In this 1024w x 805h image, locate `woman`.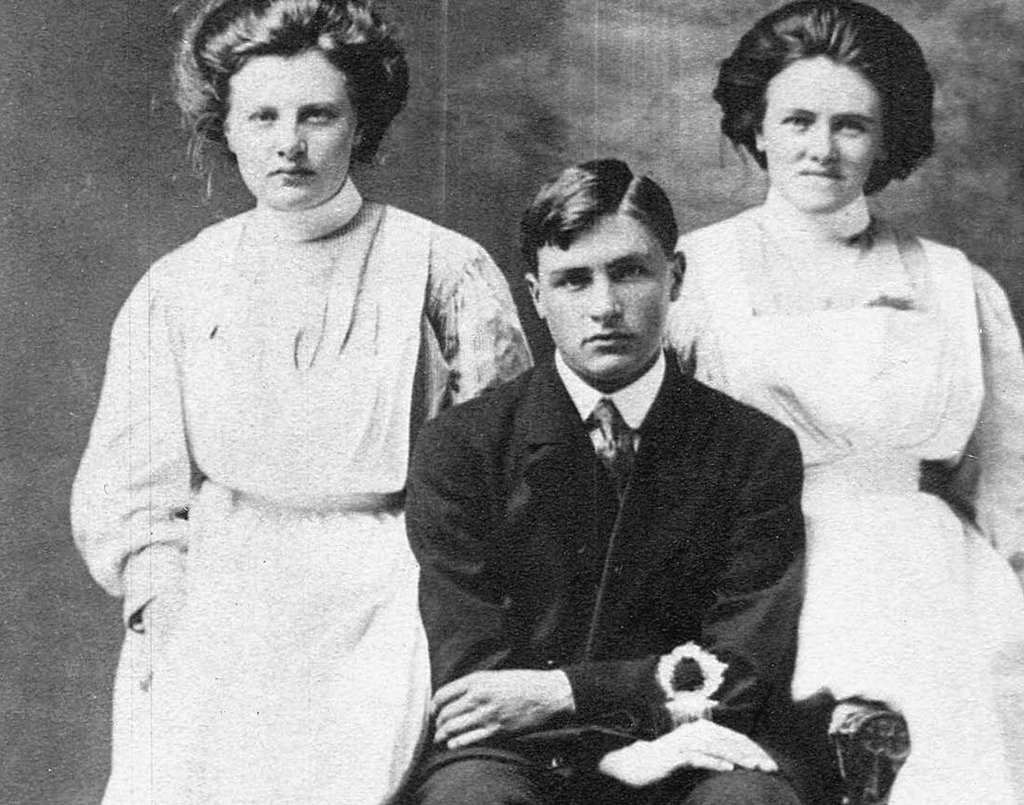
Bounding box: crop(660, 1, 1023, 804).
